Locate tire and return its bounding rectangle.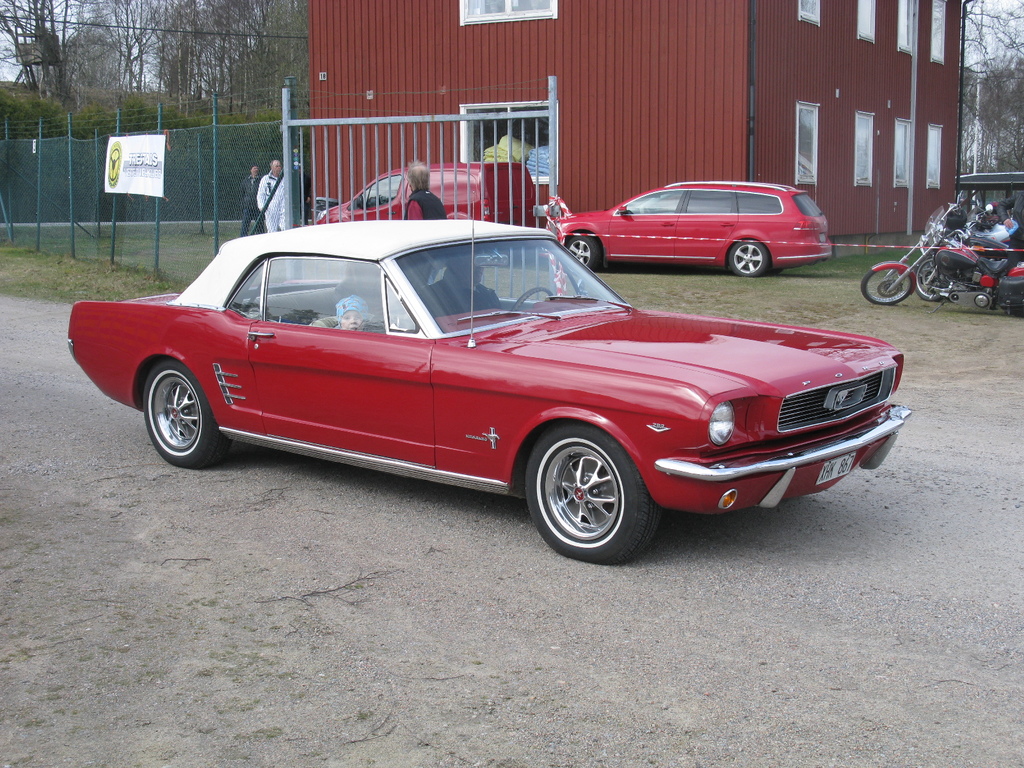
bbox=(911, 260, 949, 302).
